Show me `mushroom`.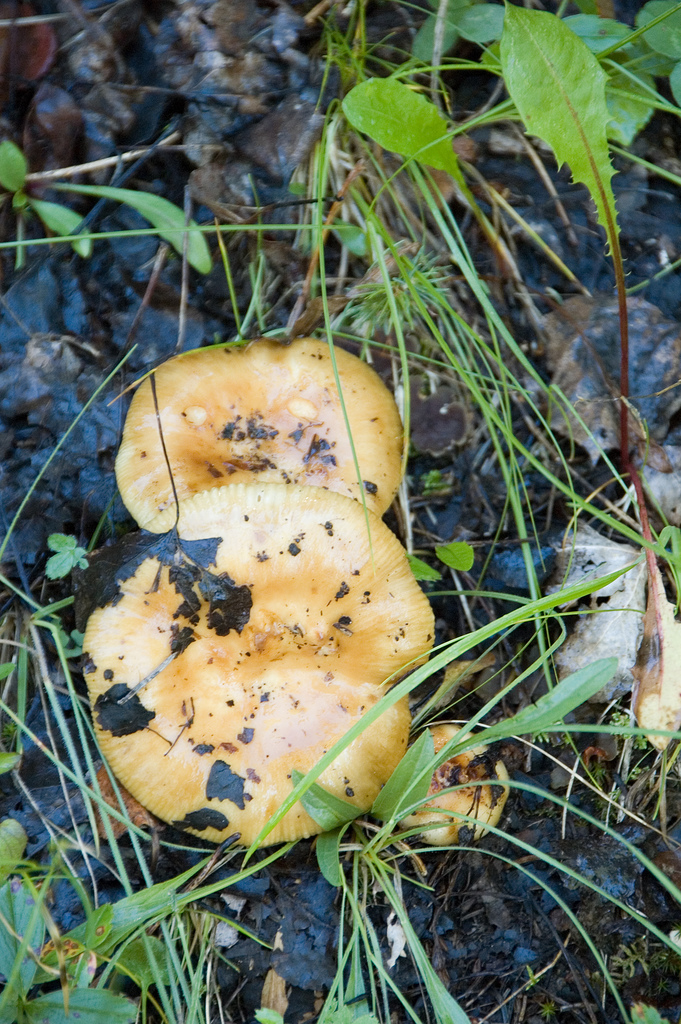
`mushroom` is here: box=[392, 724, 513, 847].
